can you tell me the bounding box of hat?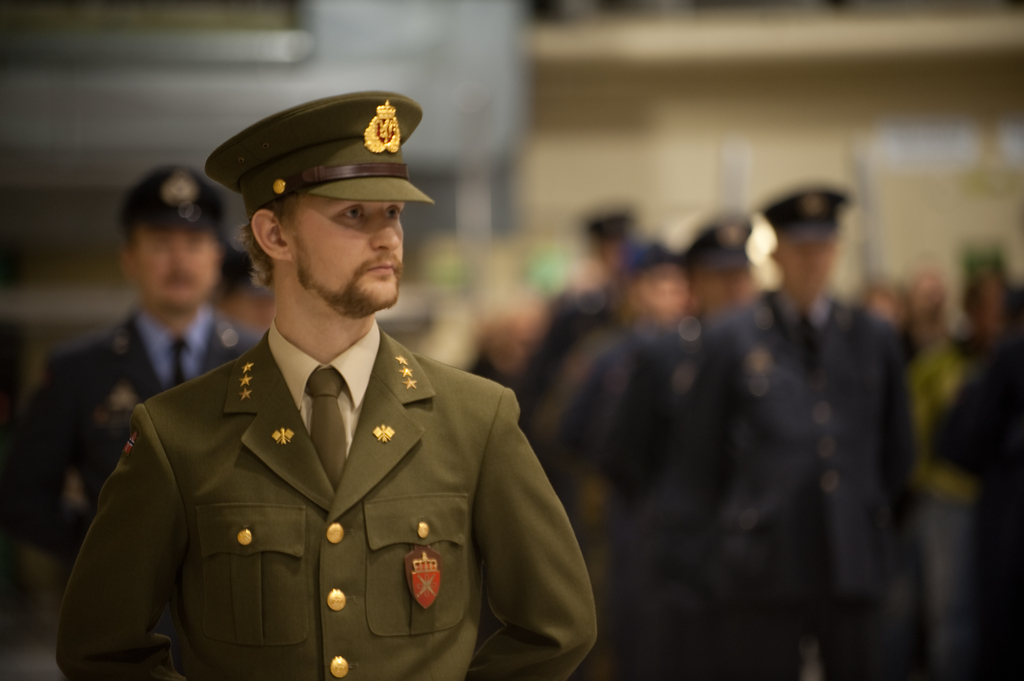
BBox(760, 185, 856, 246).
